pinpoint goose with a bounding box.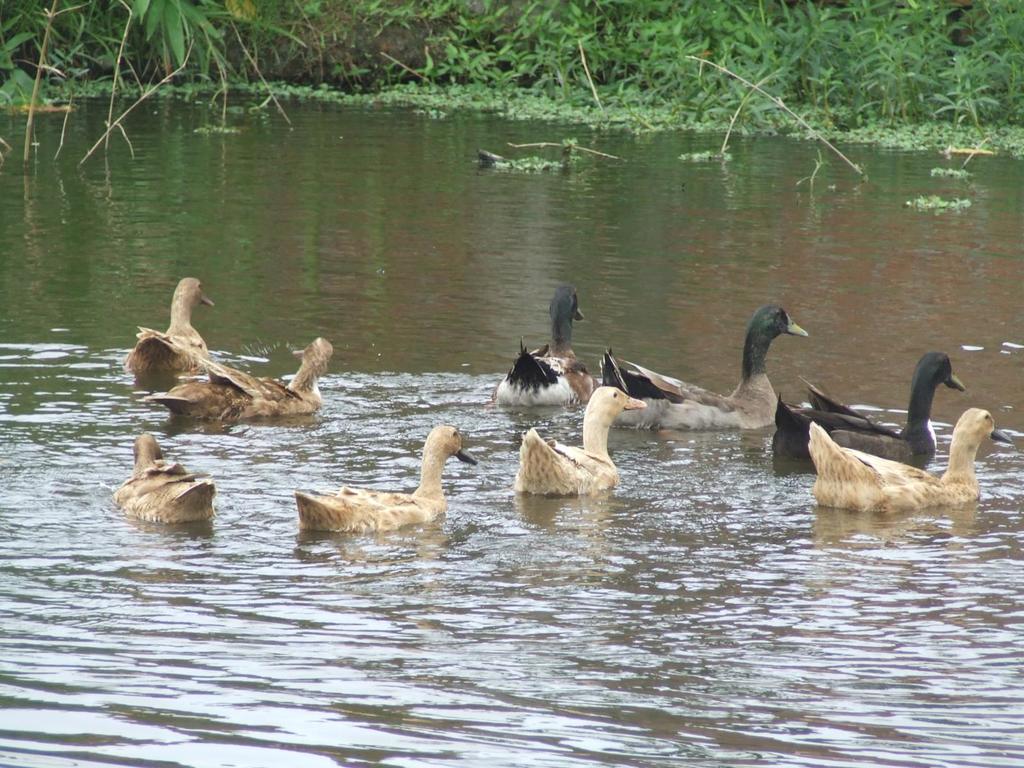
bbox(809, 406, 1006, 513).
